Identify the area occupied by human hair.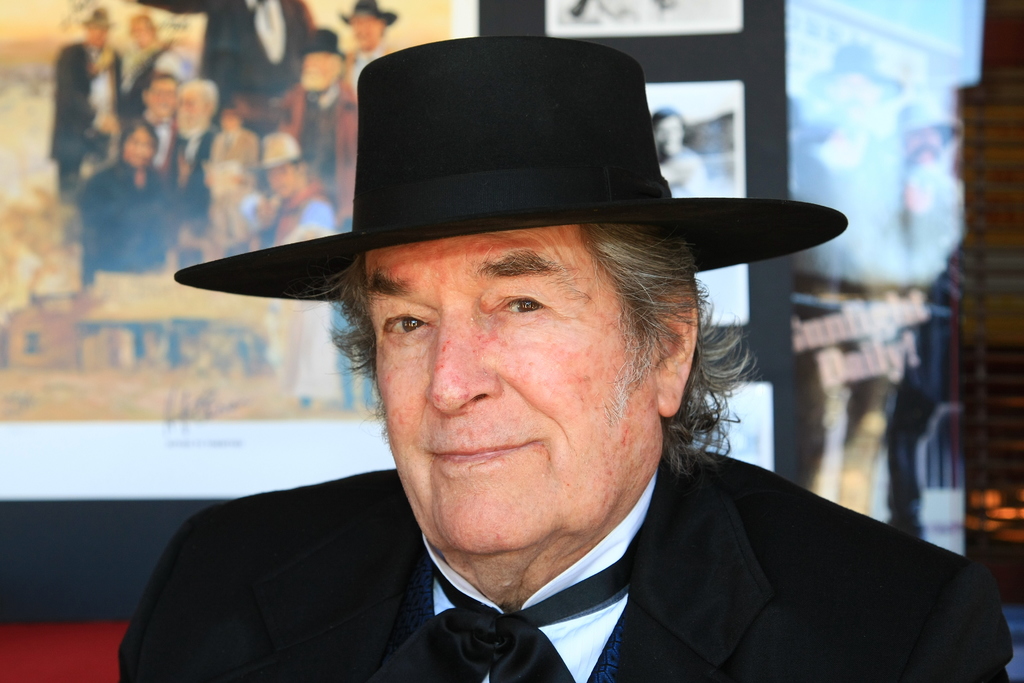
Area: (116,119,158,169).
